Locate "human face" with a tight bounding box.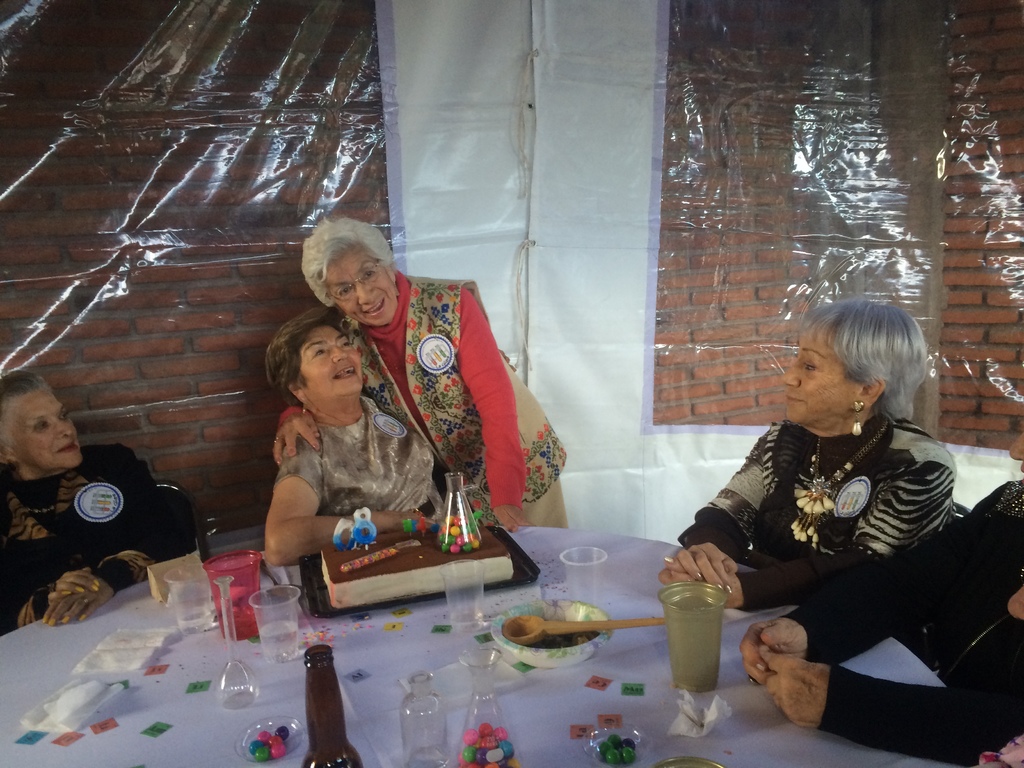
{"x1": 17, "y1": 387, "x2": 87, "y2": 468}.
